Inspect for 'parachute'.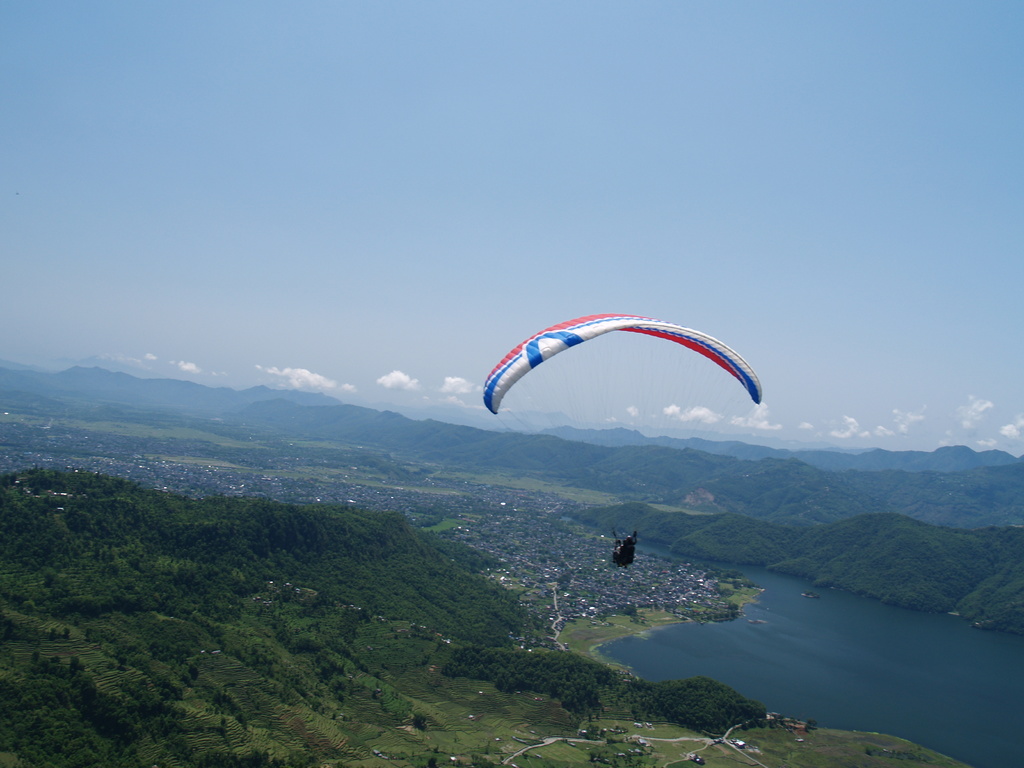
Inspection: detection(479, 317, 761, 591).
